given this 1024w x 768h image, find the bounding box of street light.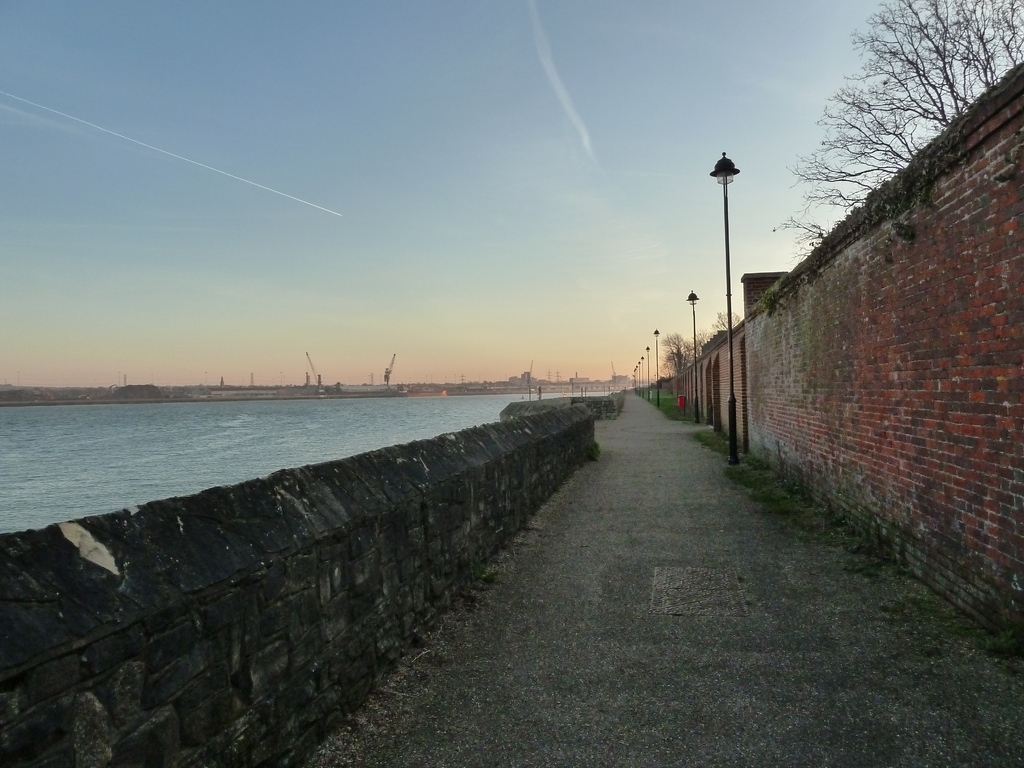
684, 285, 701, 427.
